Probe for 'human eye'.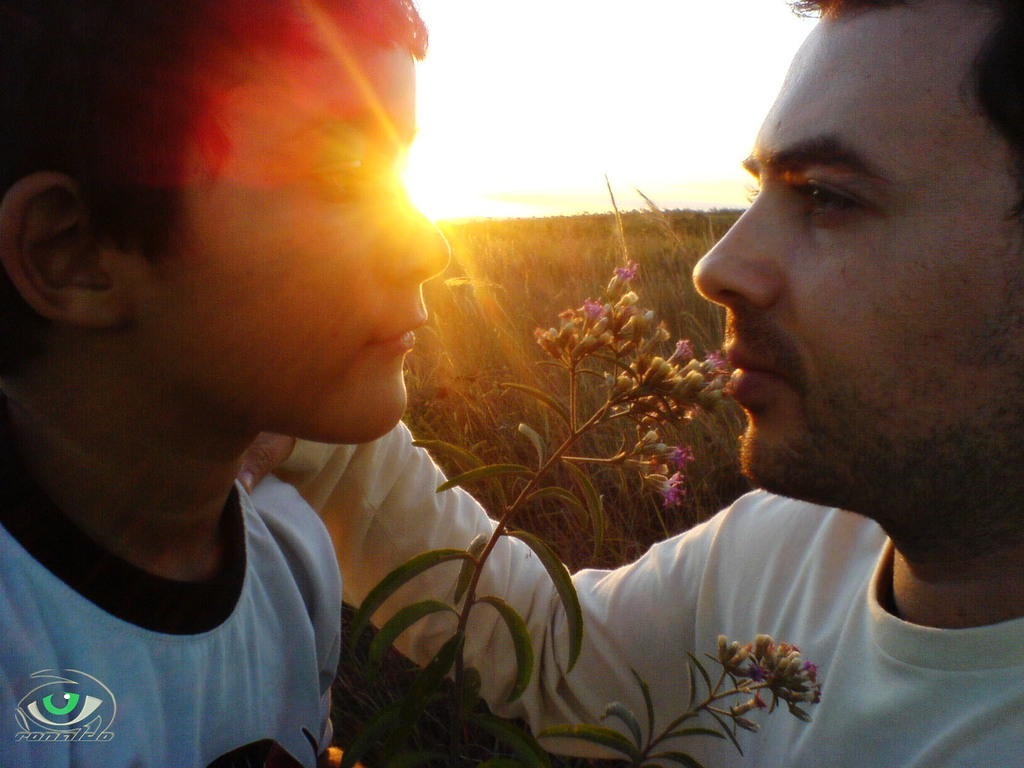
Probe result: bbox=(792, 185, 858, 227).
